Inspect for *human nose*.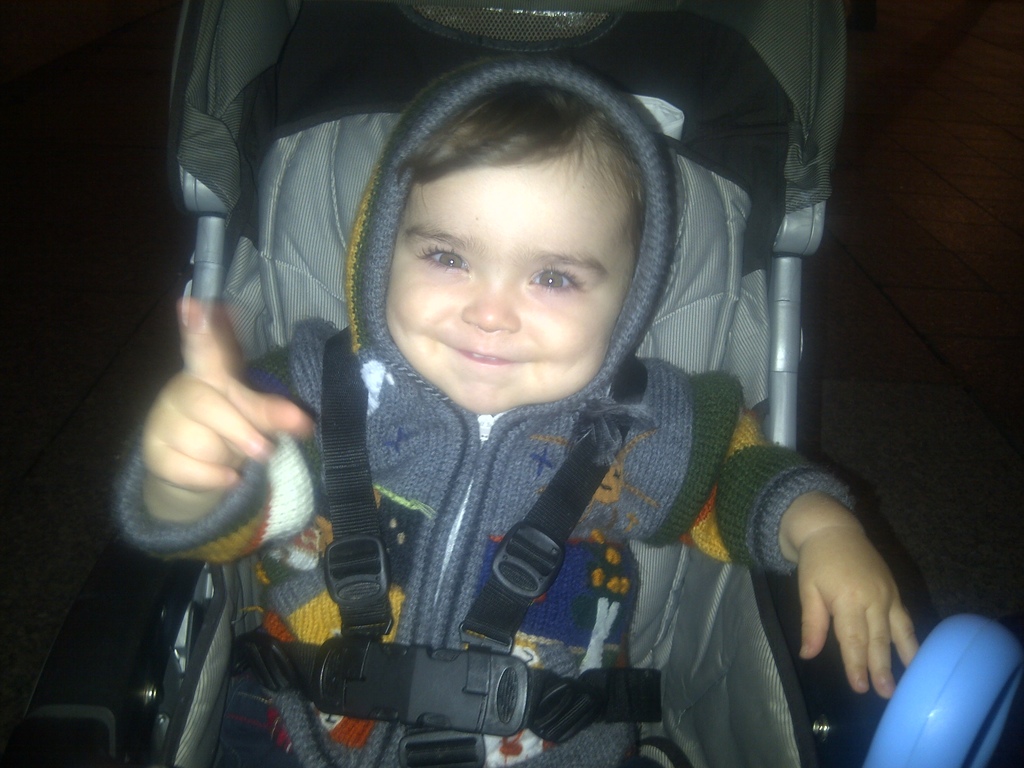
Inspection: x1=461, y1=278, x2=518, y2=333.
